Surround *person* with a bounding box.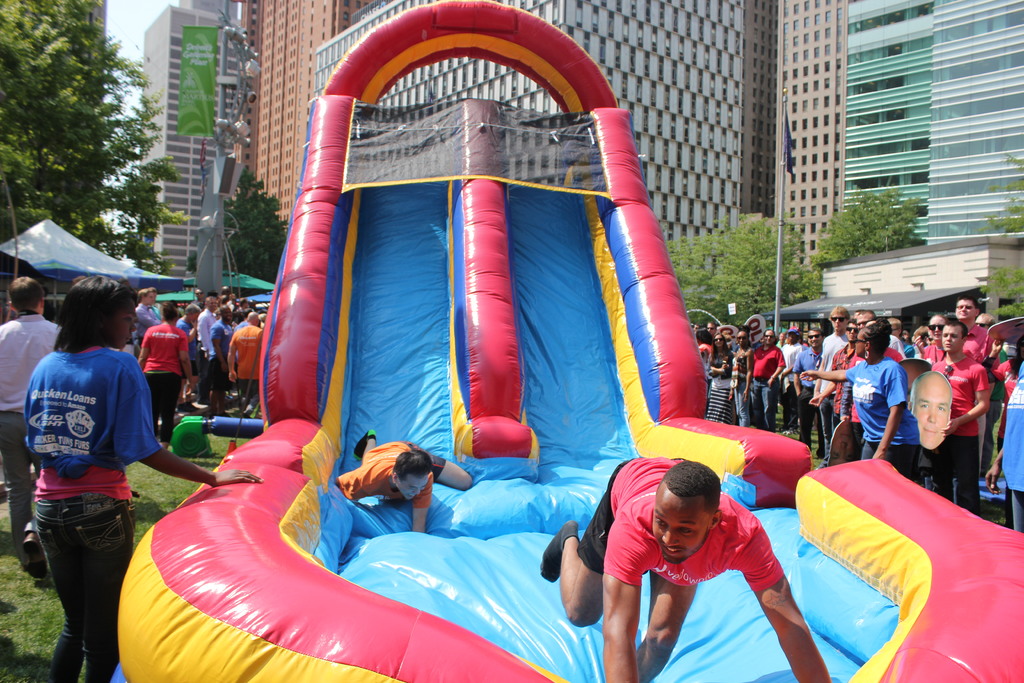
box=[534, 454, 830, 682].
